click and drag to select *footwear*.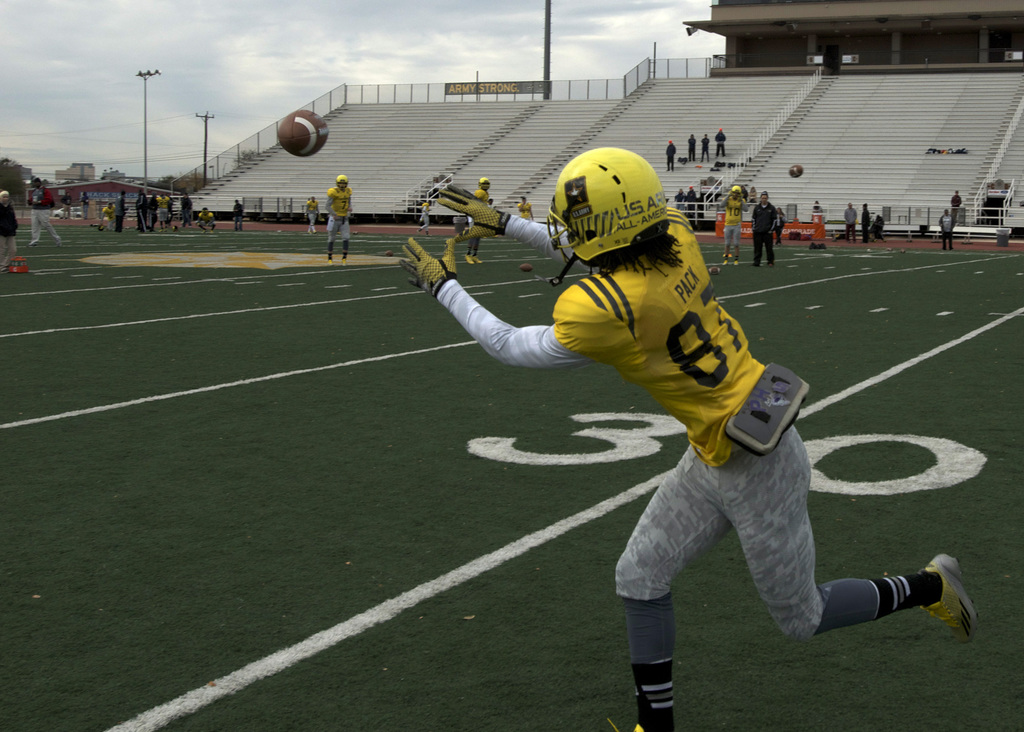
Selection: box(607, 720, 667, 731).
